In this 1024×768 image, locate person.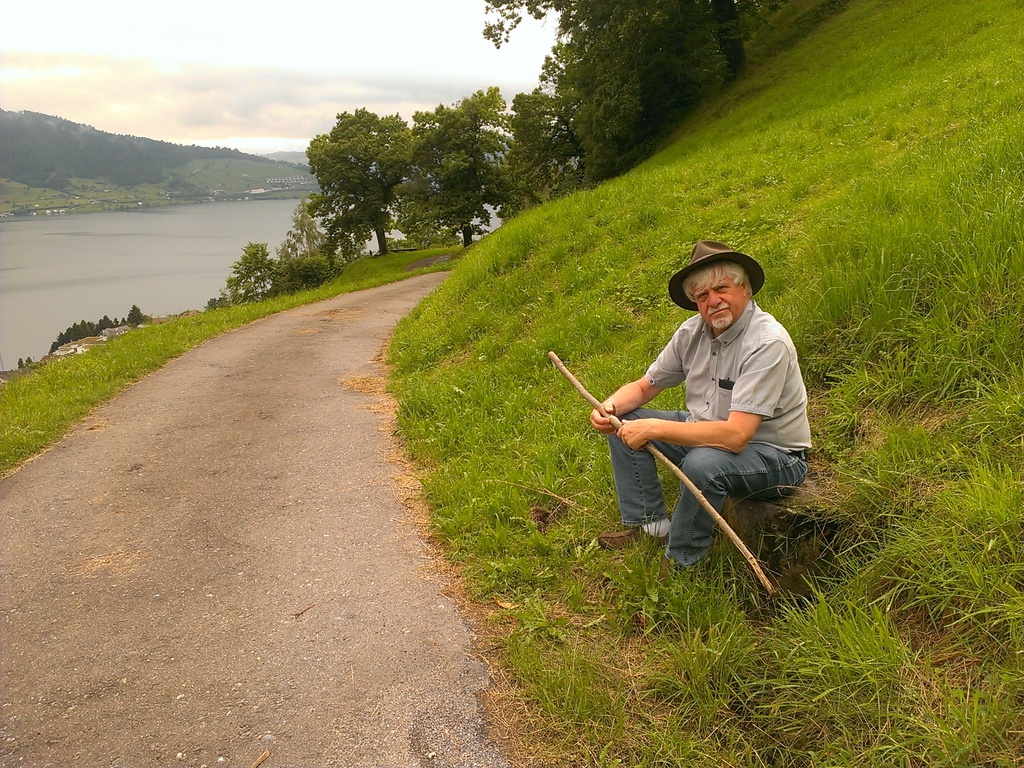
Bounding box: <region>590, 266, 808, 586</region>.
